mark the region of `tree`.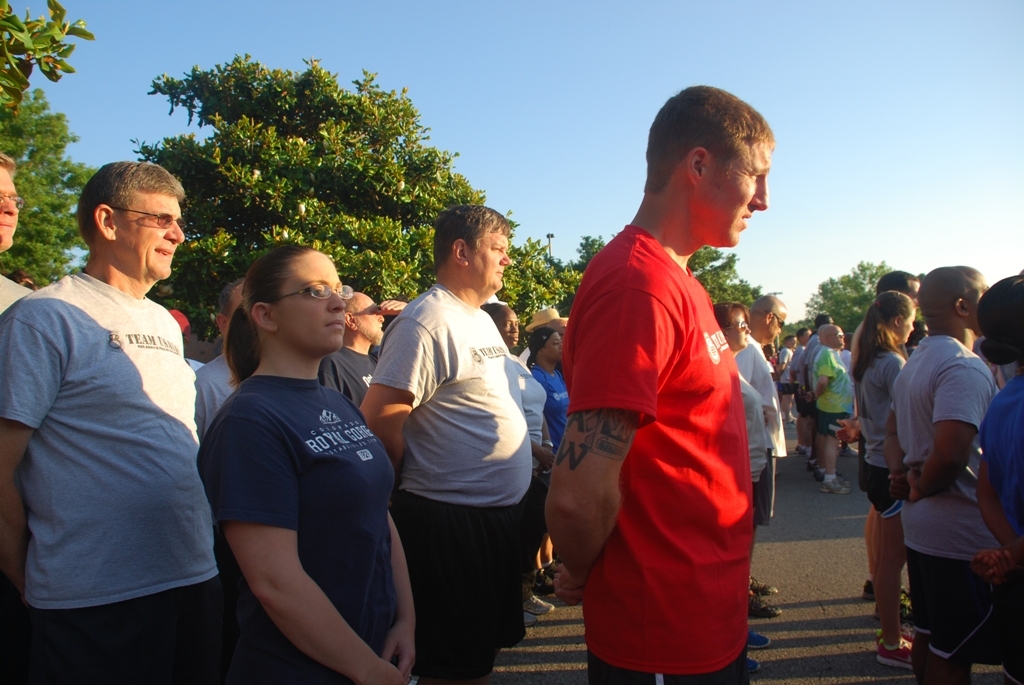
Region: 0/0/105/106.
